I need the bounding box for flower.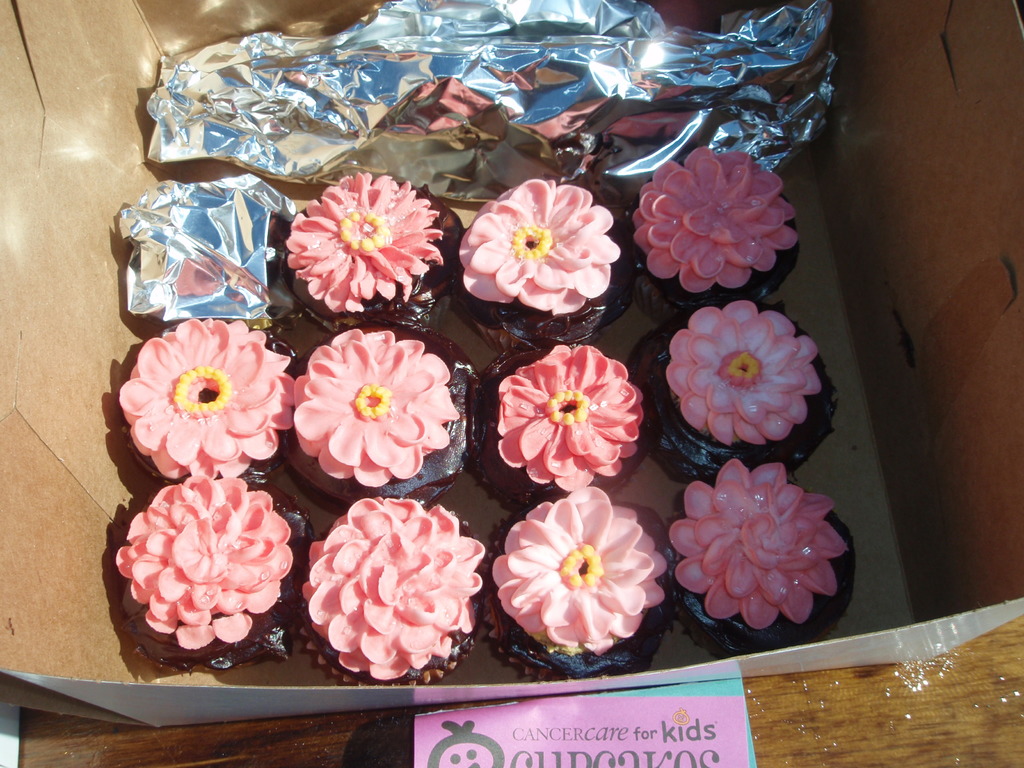
Here it is: locate(278, 171, 445, 318).
